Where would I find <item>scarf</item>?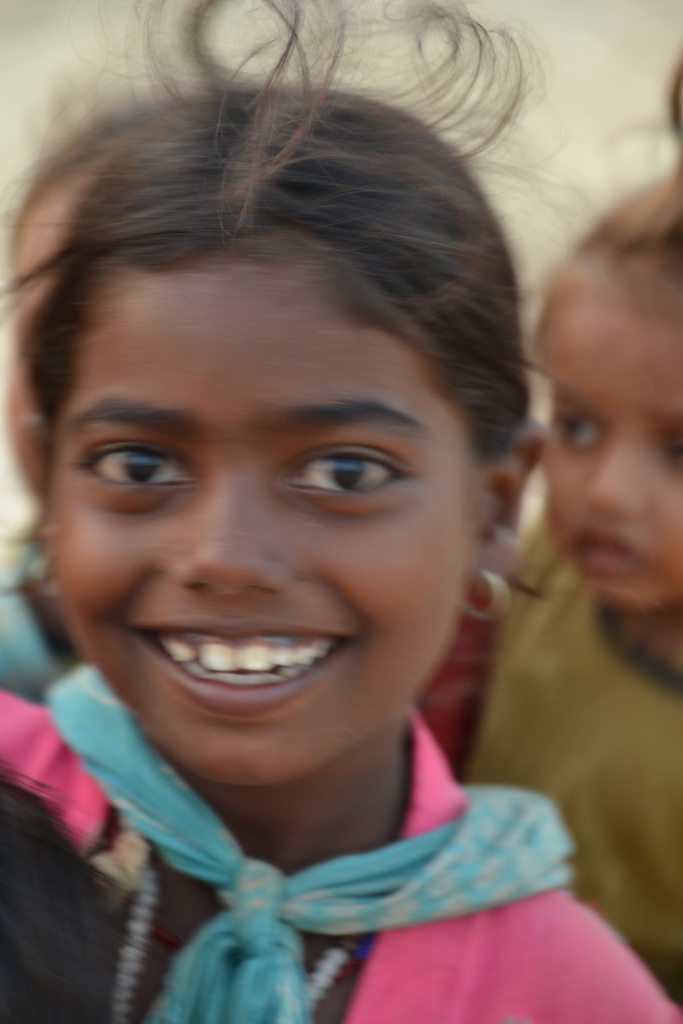
At x1=40 y1=653 x2=580 y2=1018.
